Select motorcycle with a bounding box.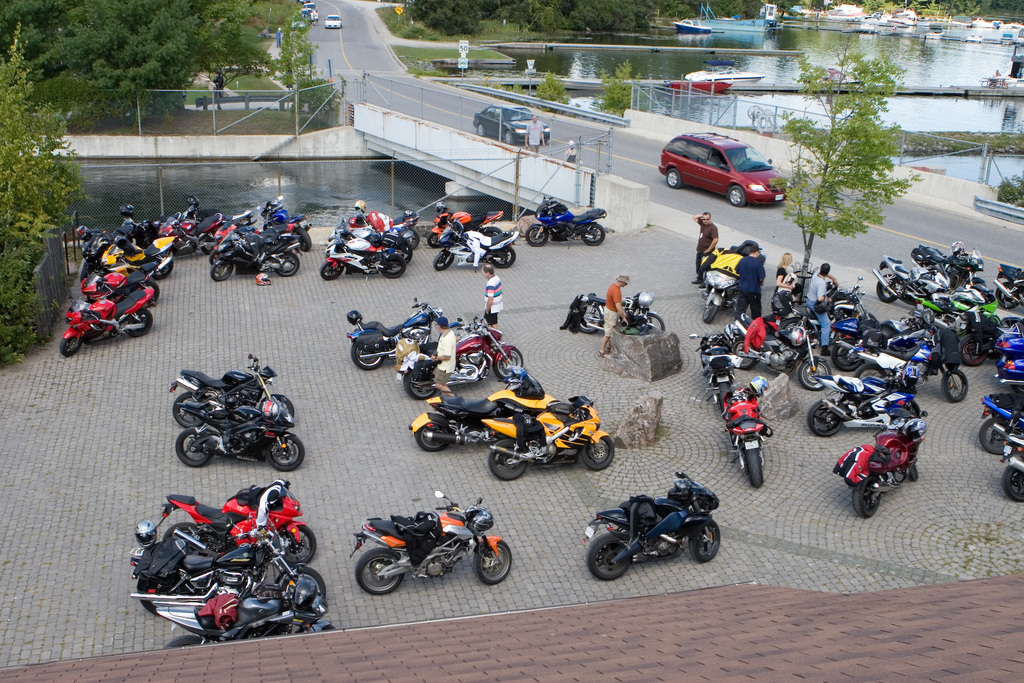
(left=96, top=235, right=179, bottom=279).
